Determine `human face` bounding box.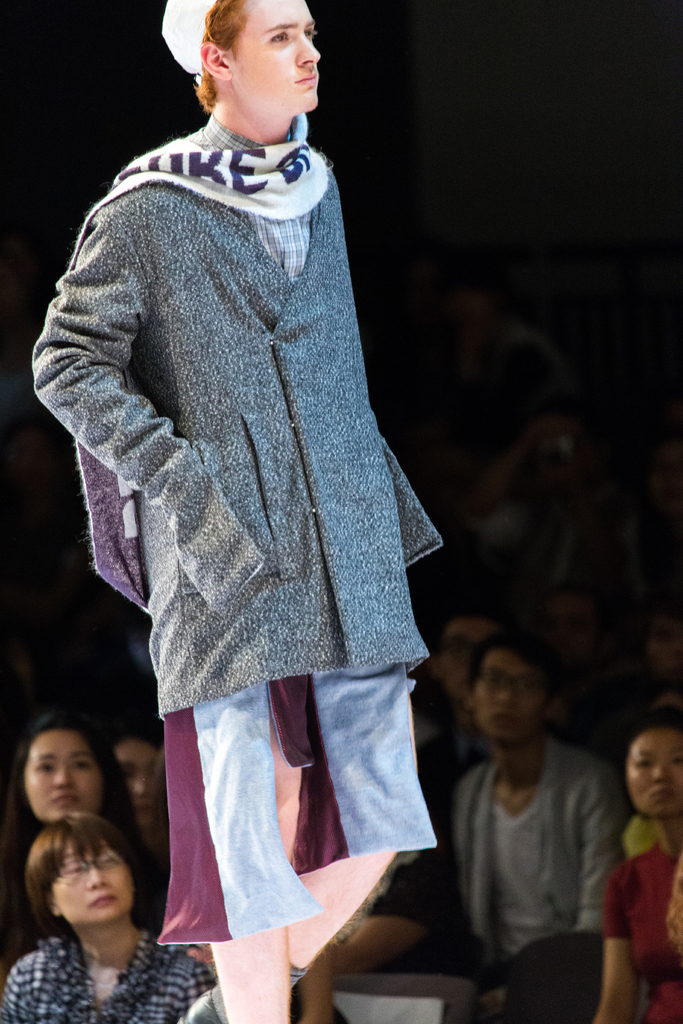
Determined: bbox(114, 746, 163, 829).
